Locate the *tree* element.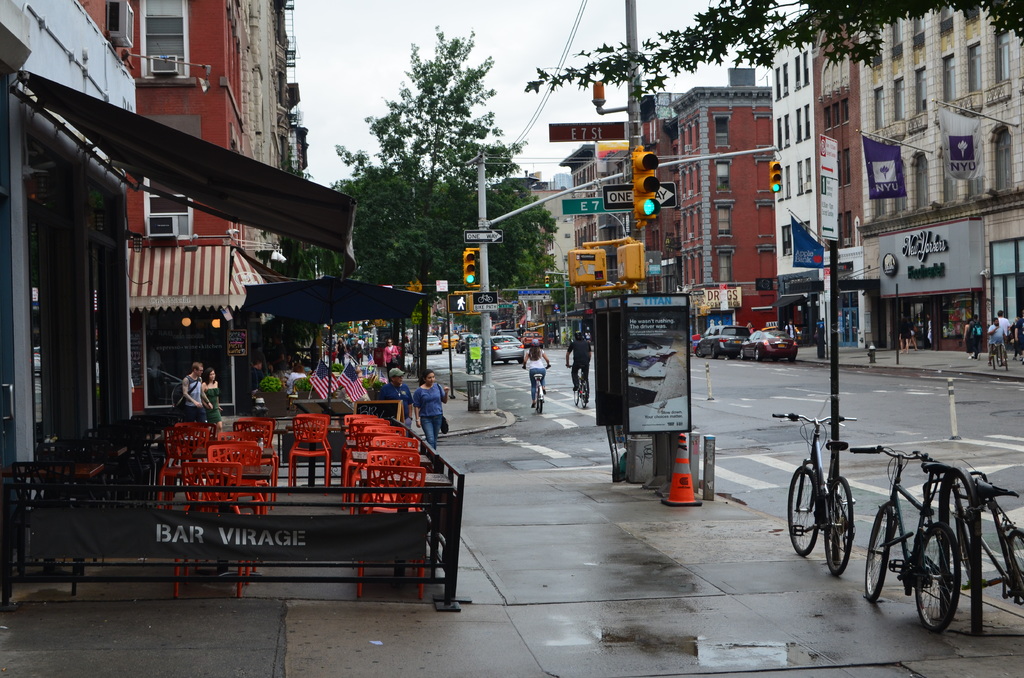
Element bbox: <region>522, 0, 1023, 95</region>.
